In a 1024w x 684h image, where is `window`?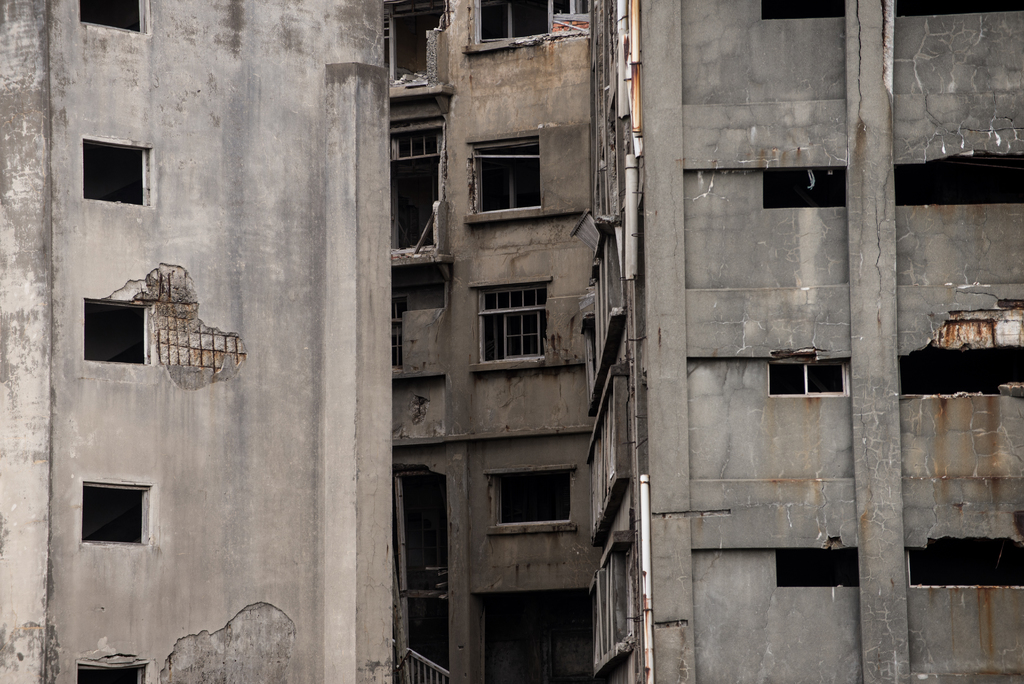
81:136:150:205.
